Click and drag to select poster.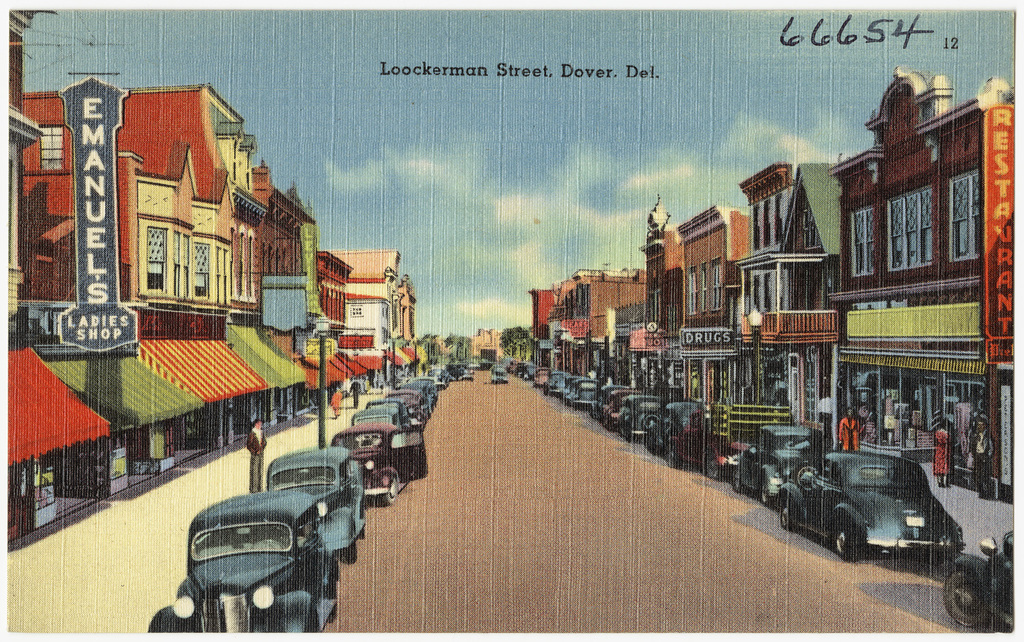
Selection: l=10, t=10, r=1015, b=630.
